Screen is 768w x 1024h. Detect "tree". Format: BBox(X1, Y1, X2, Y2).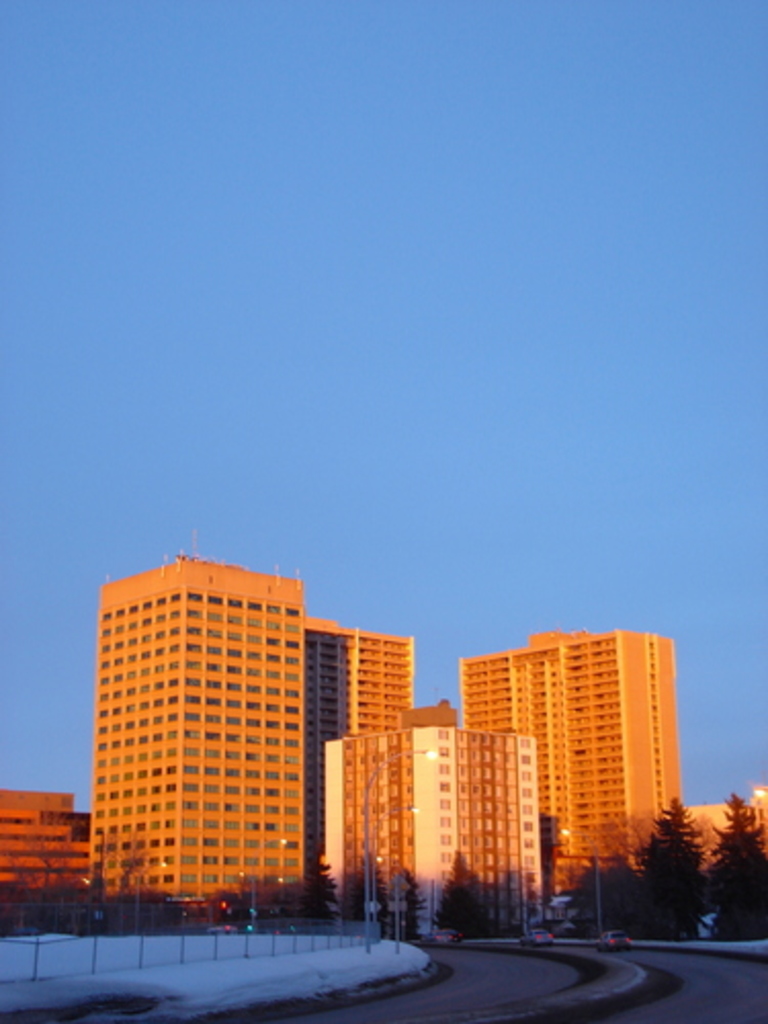
BBox(430, 852, 487, 944).
